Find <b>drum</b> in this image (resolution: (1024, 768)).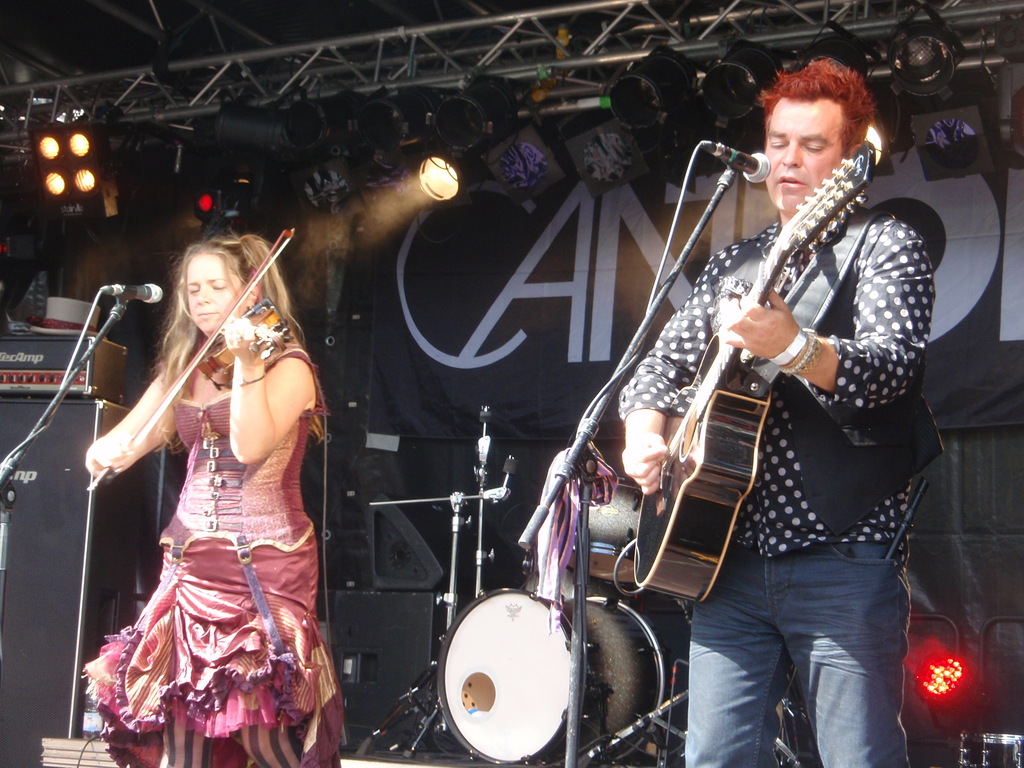
[left=438, top=587, right=662, bottom=764].
